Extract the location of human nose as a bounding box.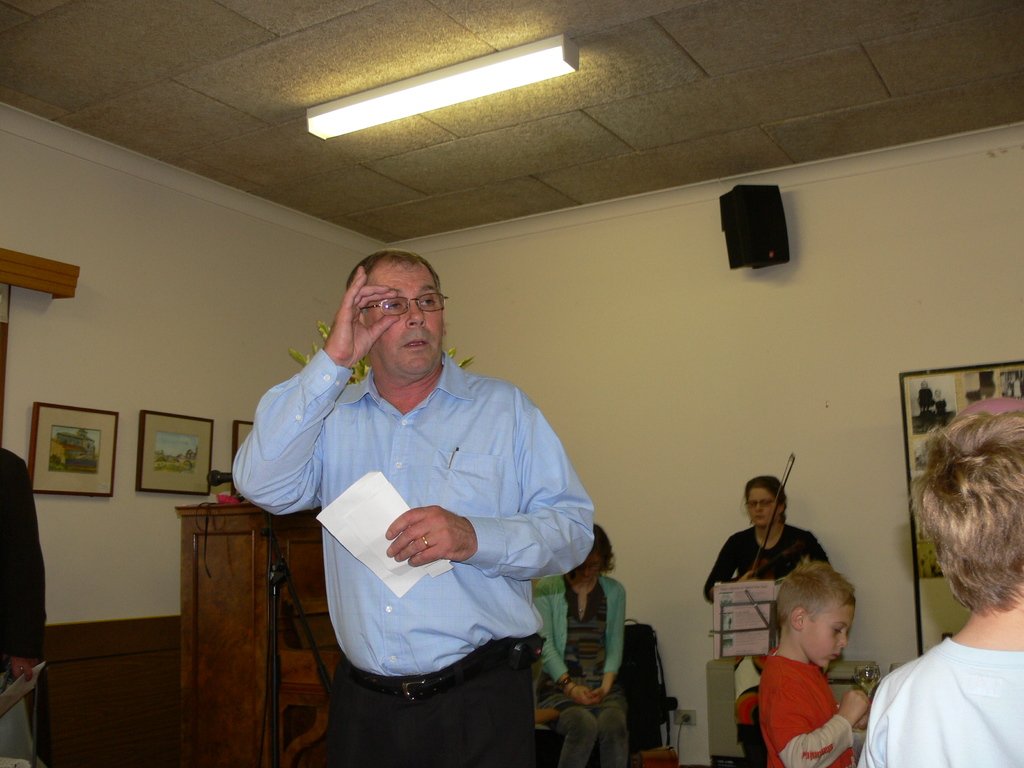
bbox(578, 562, 591, 578).
